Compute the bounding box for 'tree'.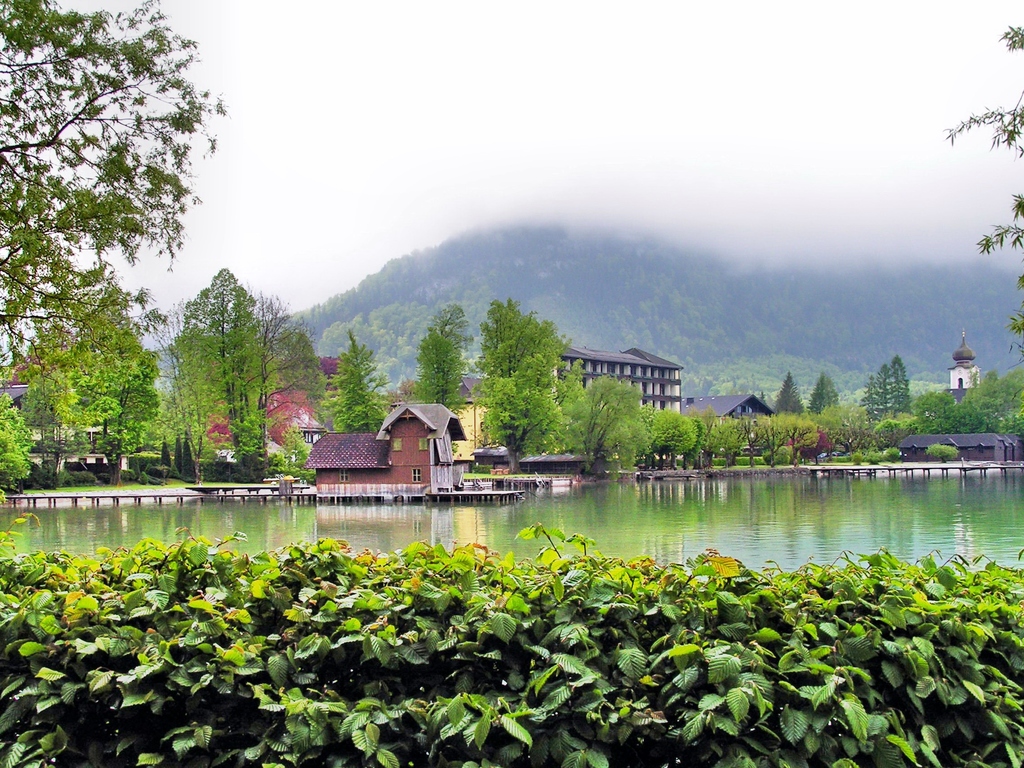
0,394,38,496.
